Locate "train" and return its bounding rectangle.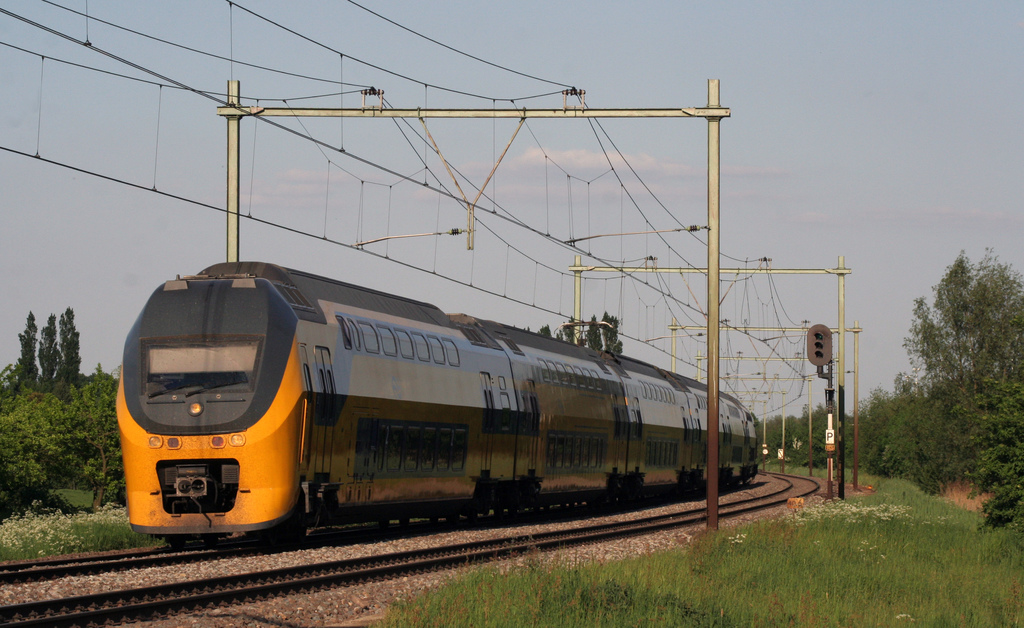
<bbox>108, 254, 767, 540</bbox>.
